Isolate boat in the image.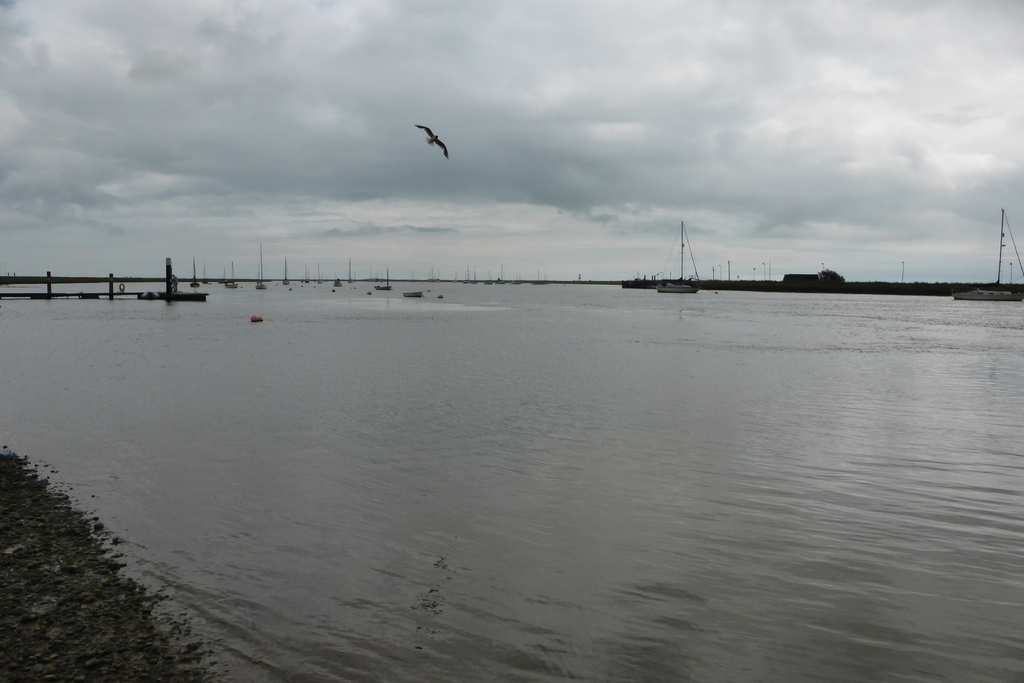
Isolated region: l=656, t=217, r=701, b=297.
